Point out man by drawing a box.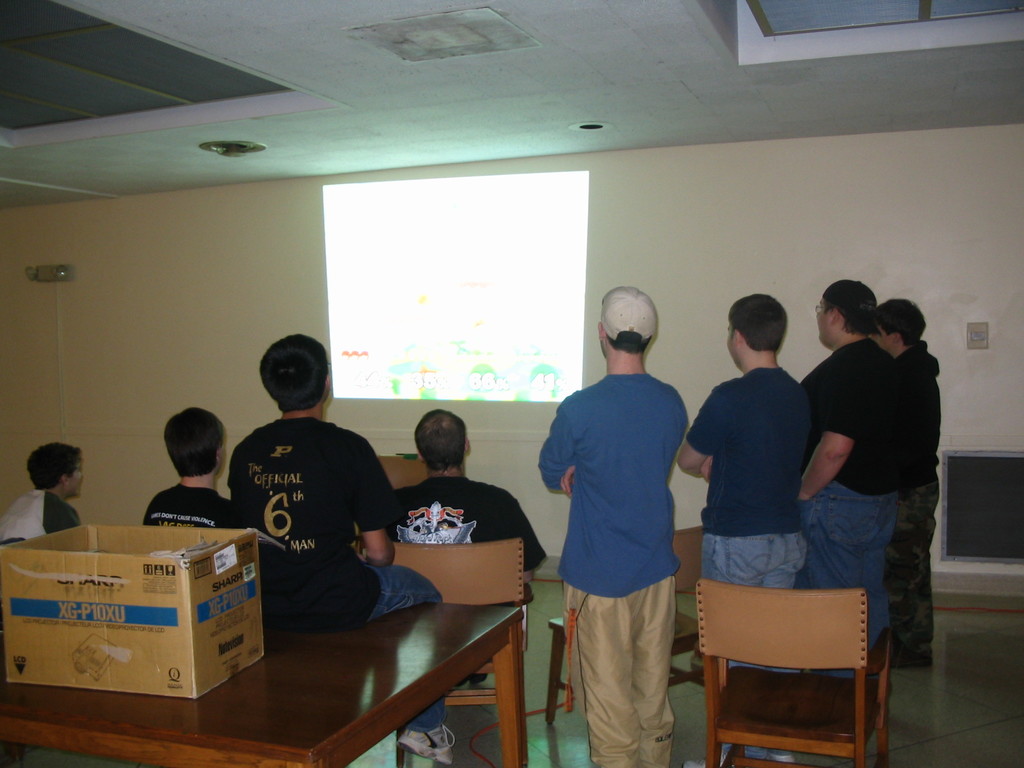
<region>388, 407, 552, 686</region>.
